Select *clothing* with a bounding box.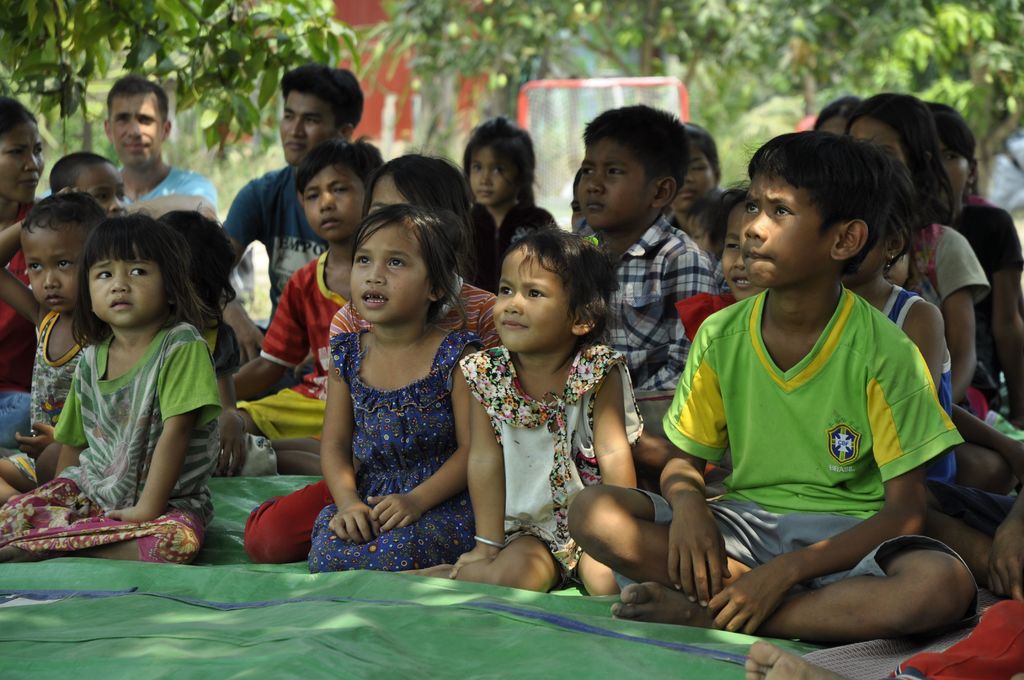
region(303, 325, 480, 578).
